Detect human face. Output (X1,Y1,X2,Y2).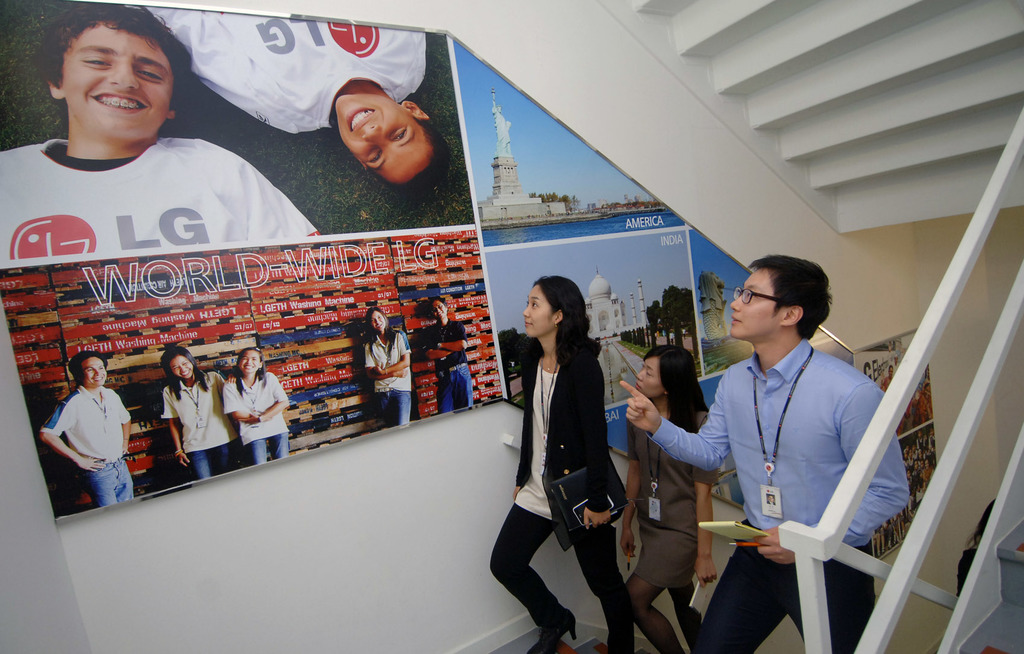
(374,309,383,333).
